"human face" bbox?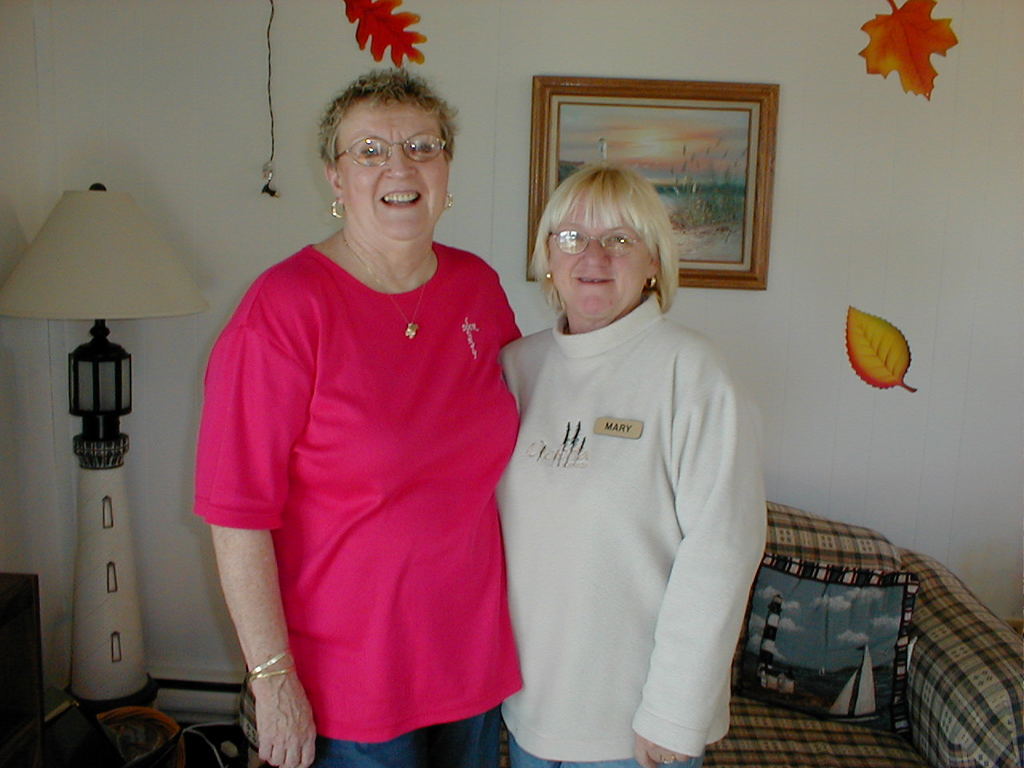
541 198 649 322
